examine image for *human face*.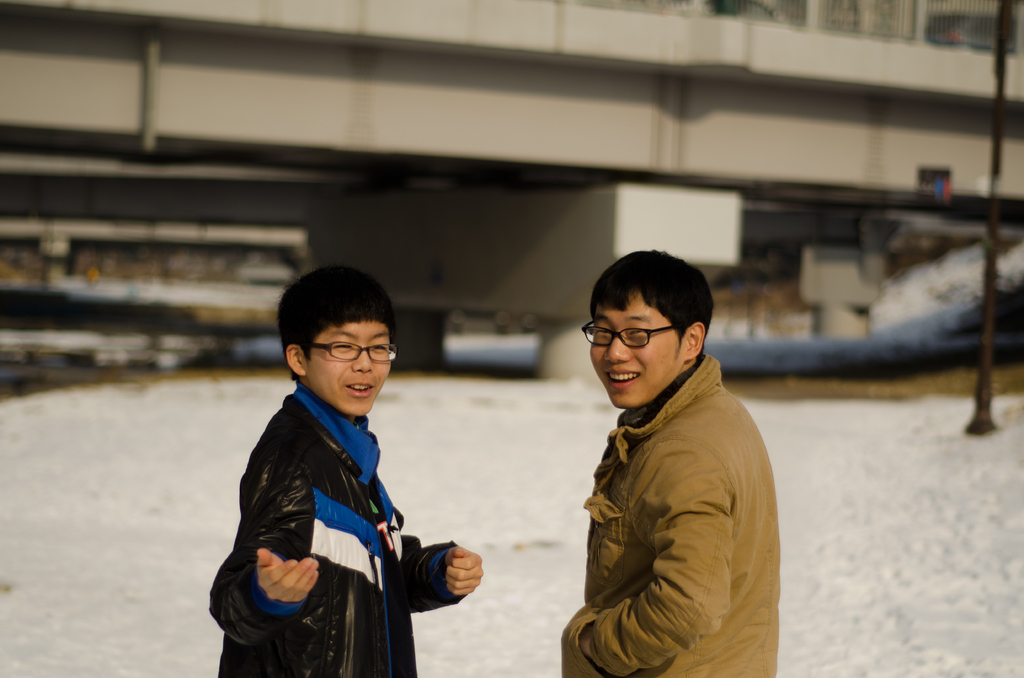
Examination result: Rect(590, 298, 678, 410).
